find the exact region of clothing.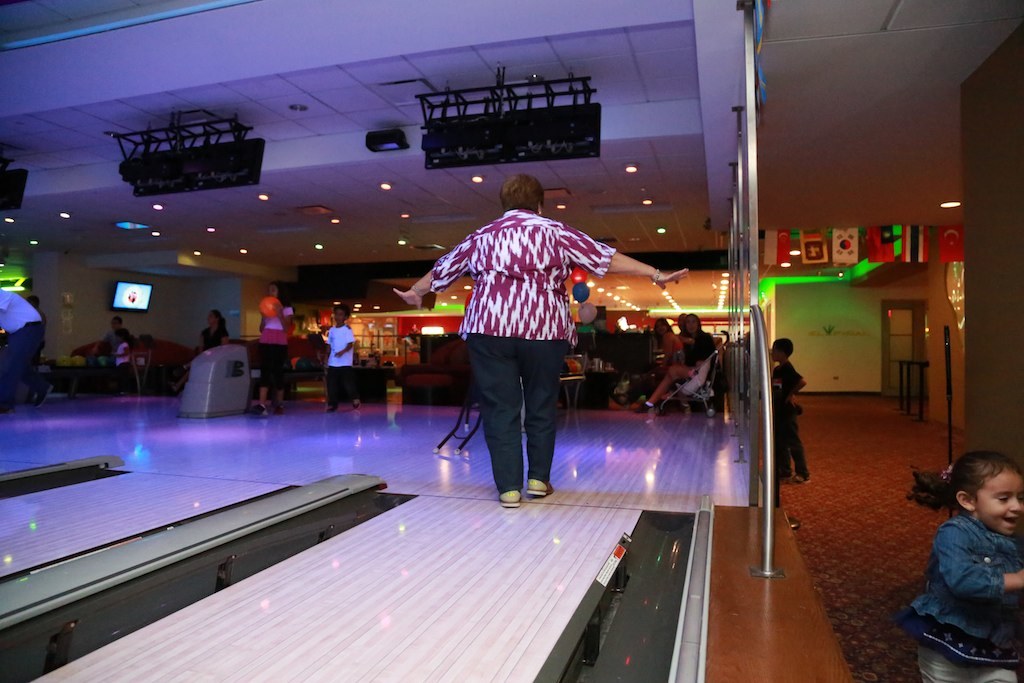
Exact region: rect(877, 519, 1022, 682).
